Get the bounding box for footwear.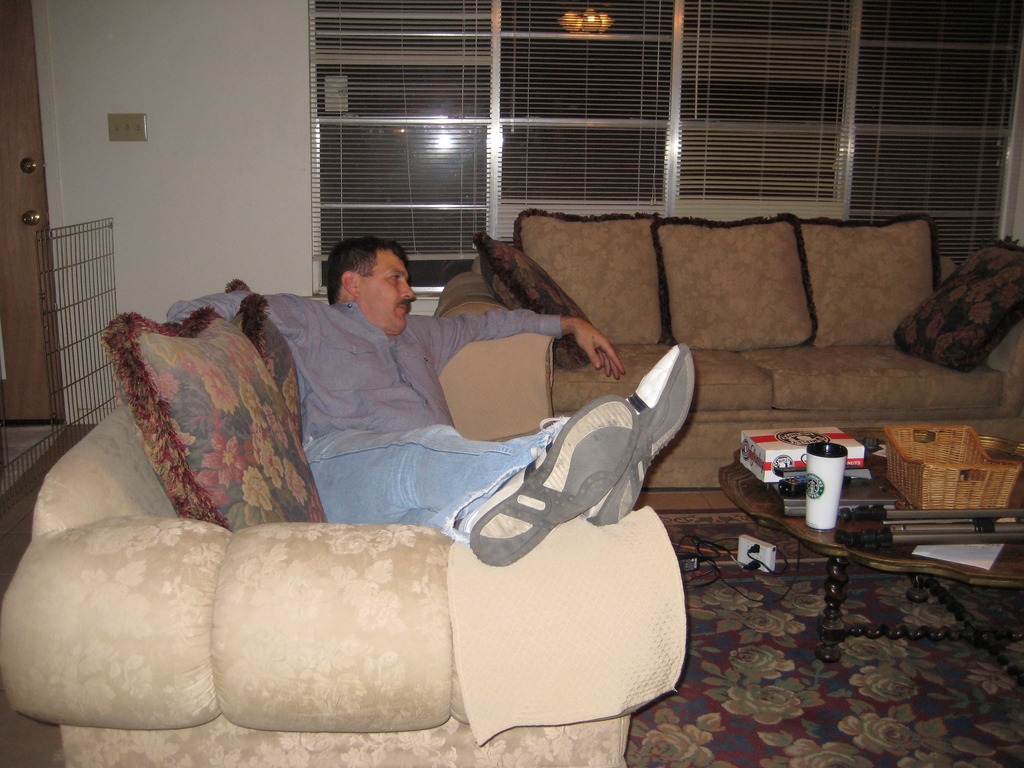
crop(463, 389, 637, 568).
